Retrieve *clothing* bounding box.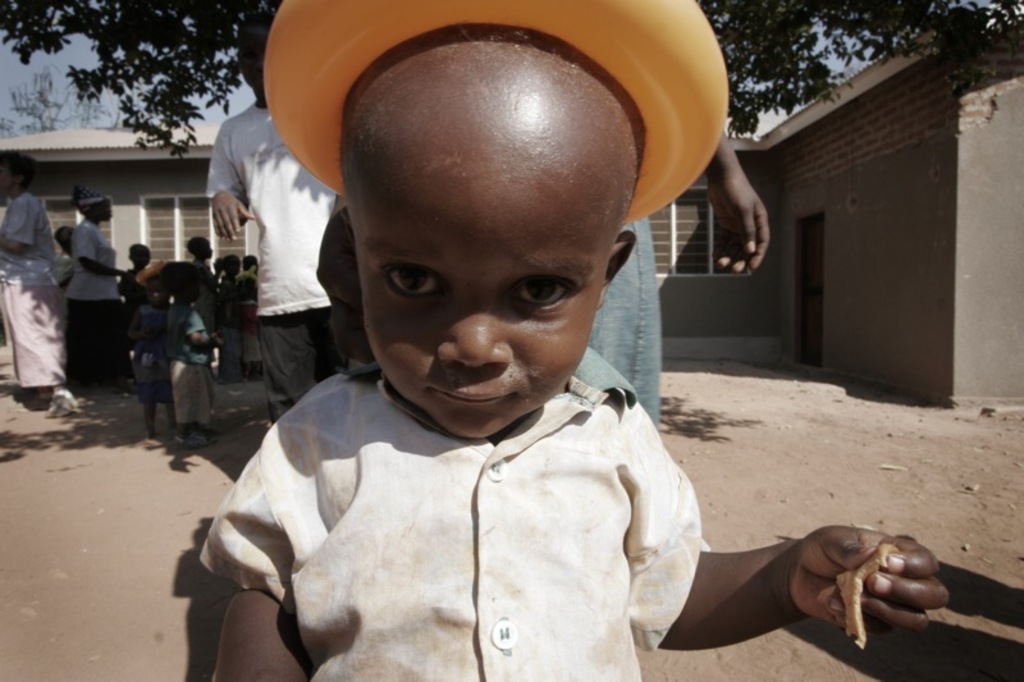
Bounding box: left=0, top=189, right=68, bottom=399.
